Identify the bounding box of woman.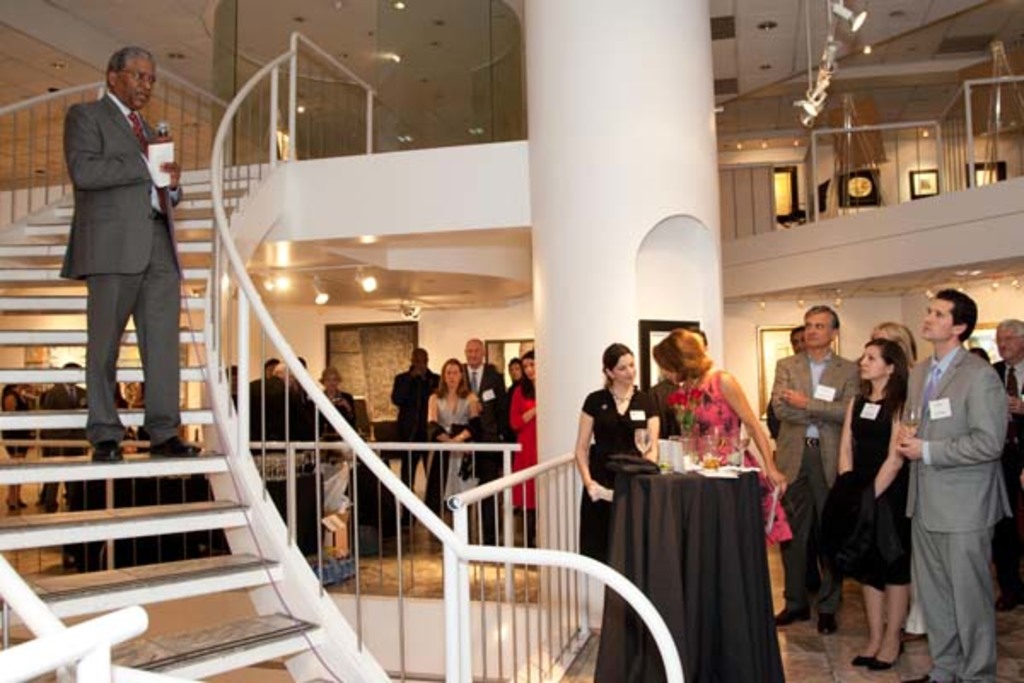
left=321, top=365, right=352, bottom=429.
